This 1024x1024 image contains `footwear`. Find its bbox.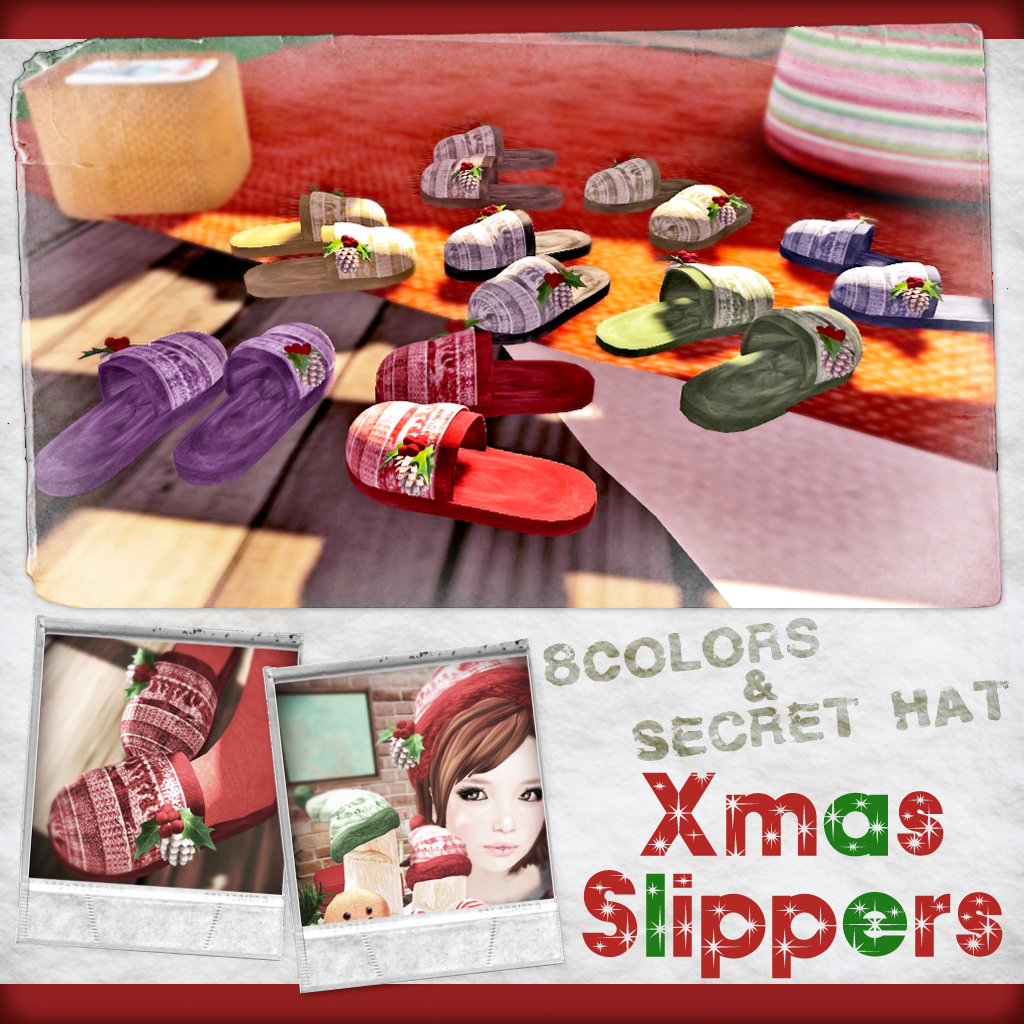
box=[826, 262, 994, 328].
